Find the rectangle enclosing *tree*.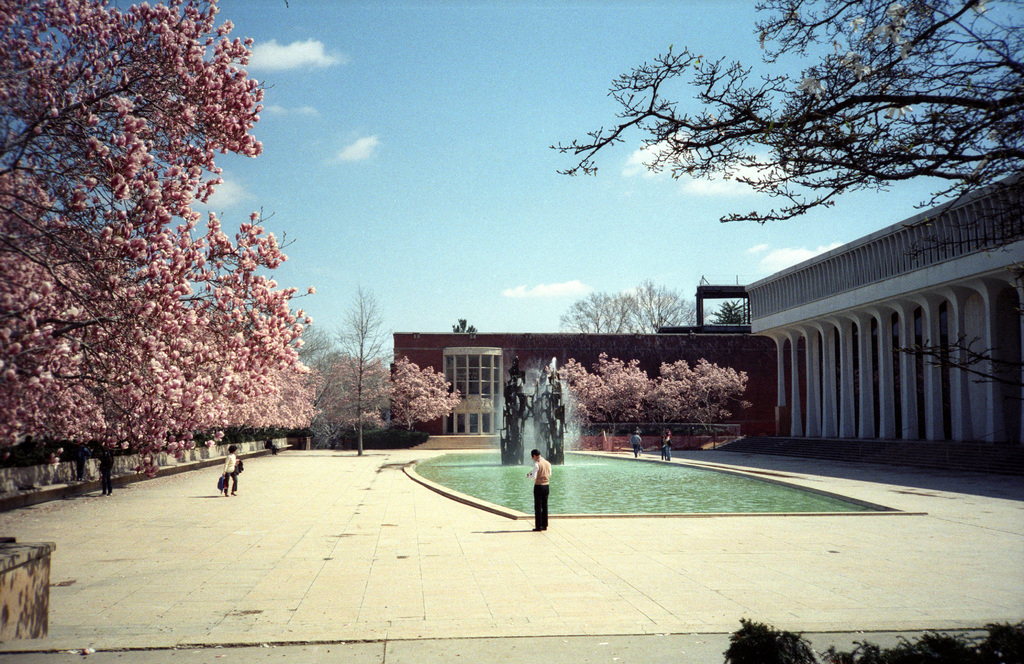
[x1=545, y1=0, x2=1023, y2=400].
